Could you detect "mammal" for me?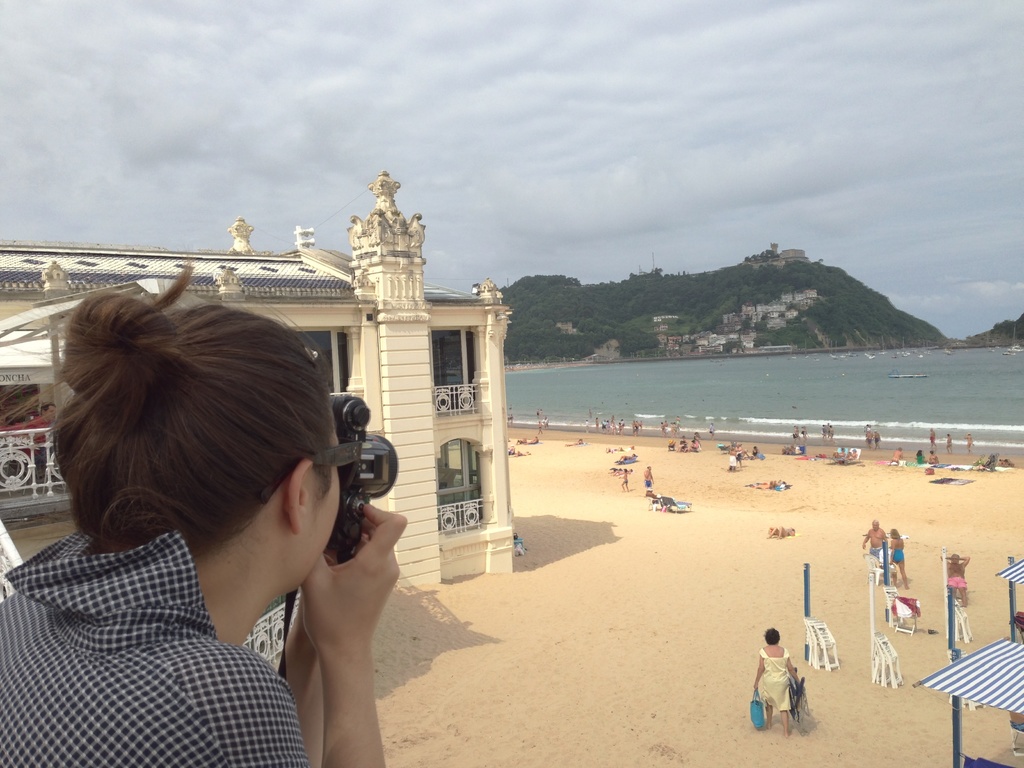
Detection result: 756,627,806,736.
